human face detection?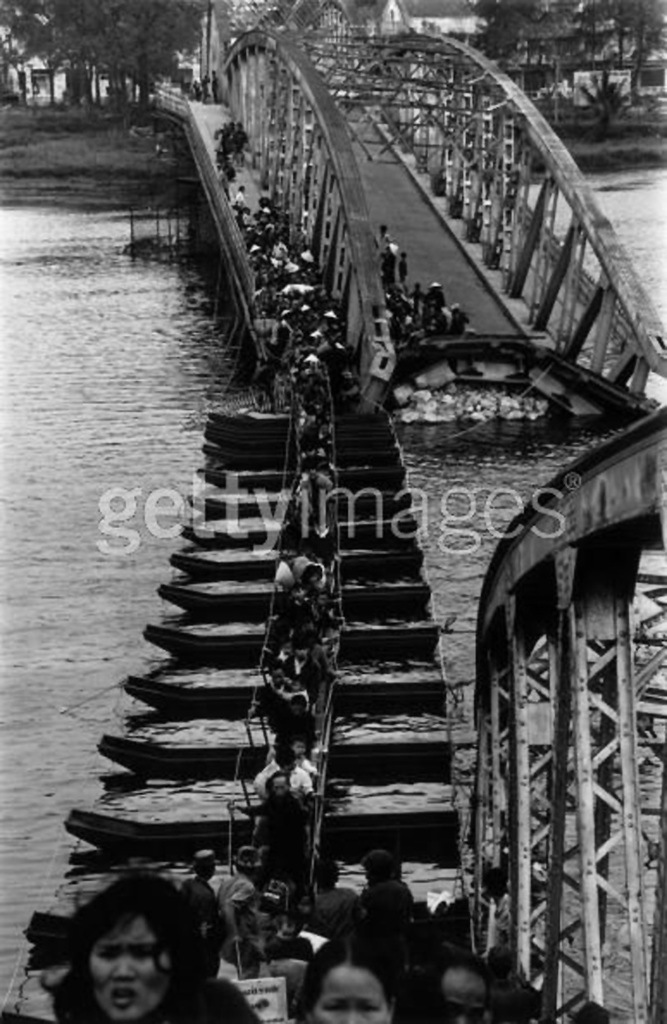
box=[310, 966, 384, 1023]
